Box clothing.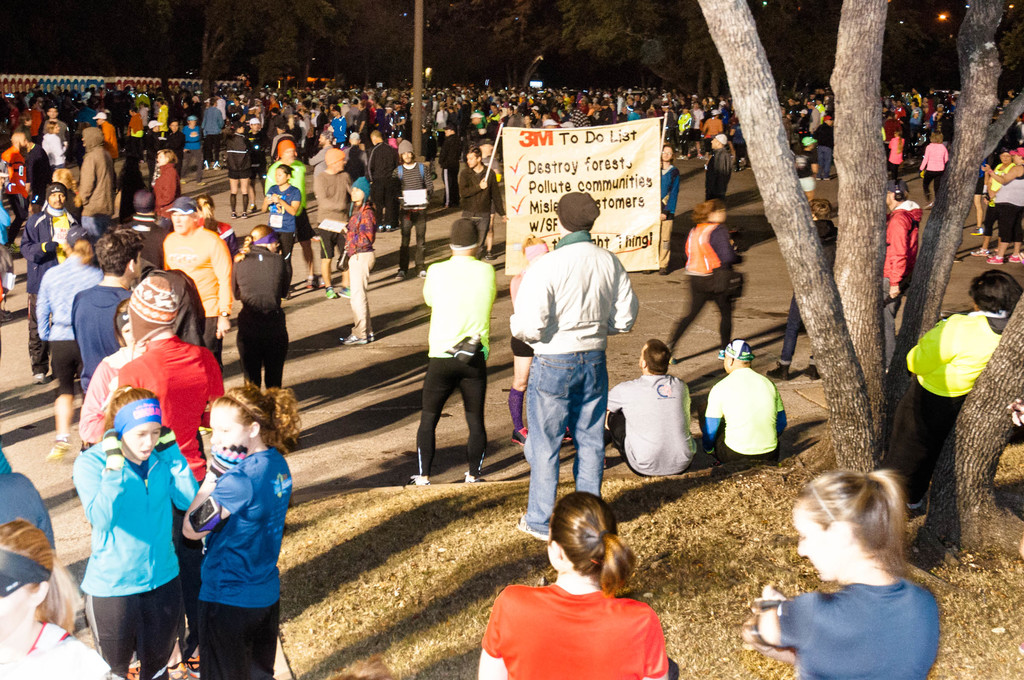
box=[113, 340, 225, 650].
